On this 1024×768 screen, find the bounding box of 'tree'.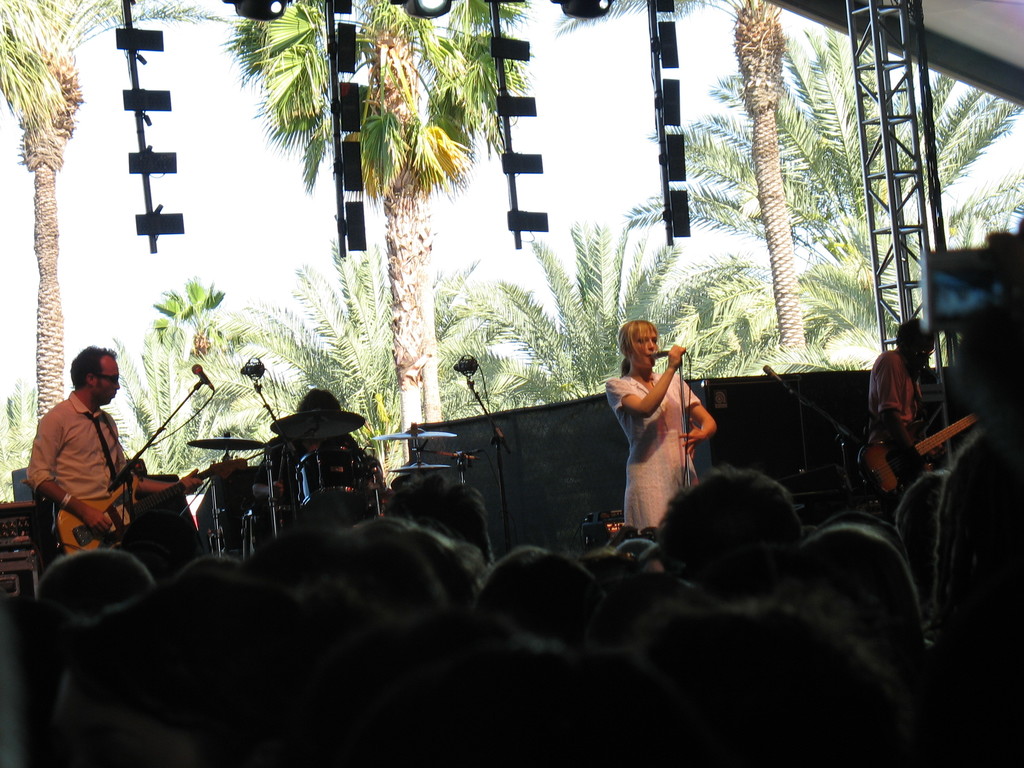
Bounding box: locate(620, 23, 1023, 369).
